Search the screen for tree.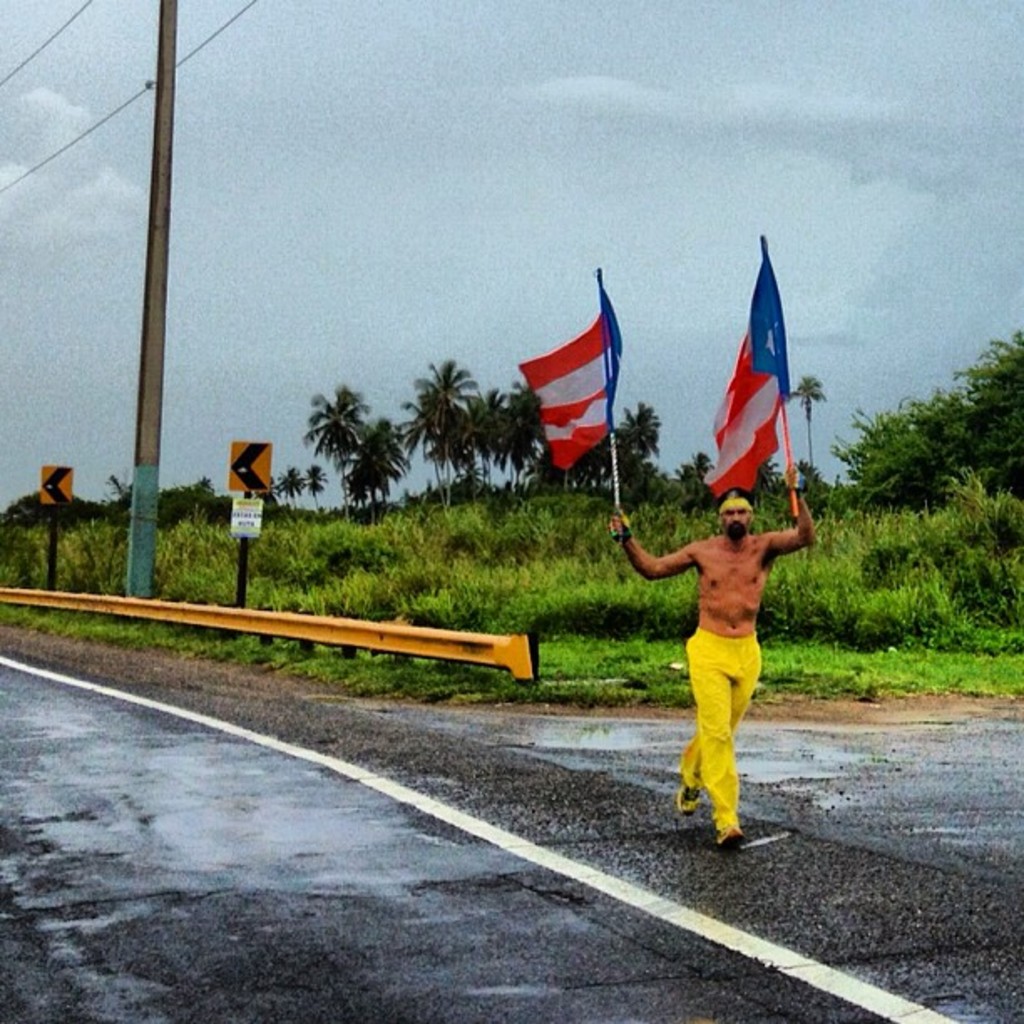
Found at 271/460/331/517.
